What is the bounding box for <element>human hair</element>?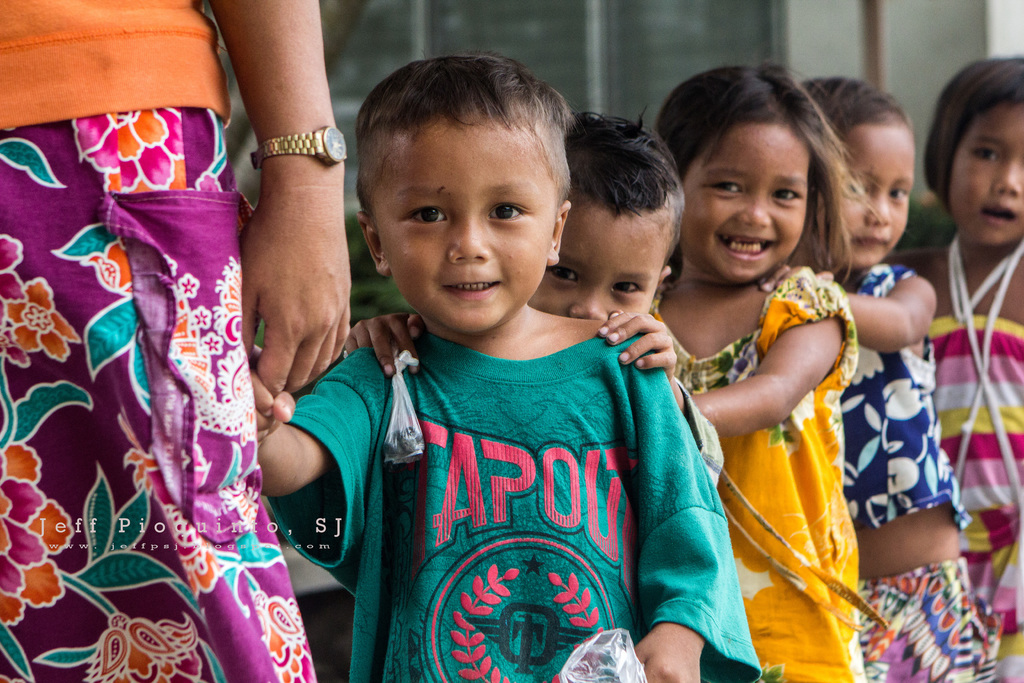
{"x1": 564, "y1": 110, "x2": 686, "y2": 241}.
